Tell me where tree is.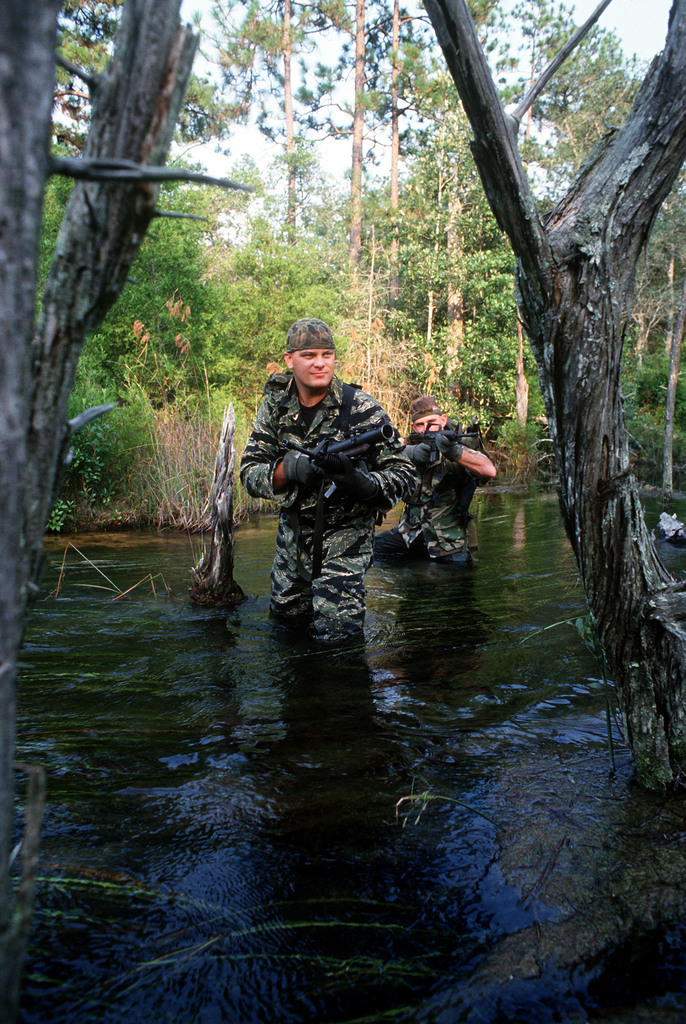
tree is at pyautogui.locateOnScreen(0, 0, 194, 929).
